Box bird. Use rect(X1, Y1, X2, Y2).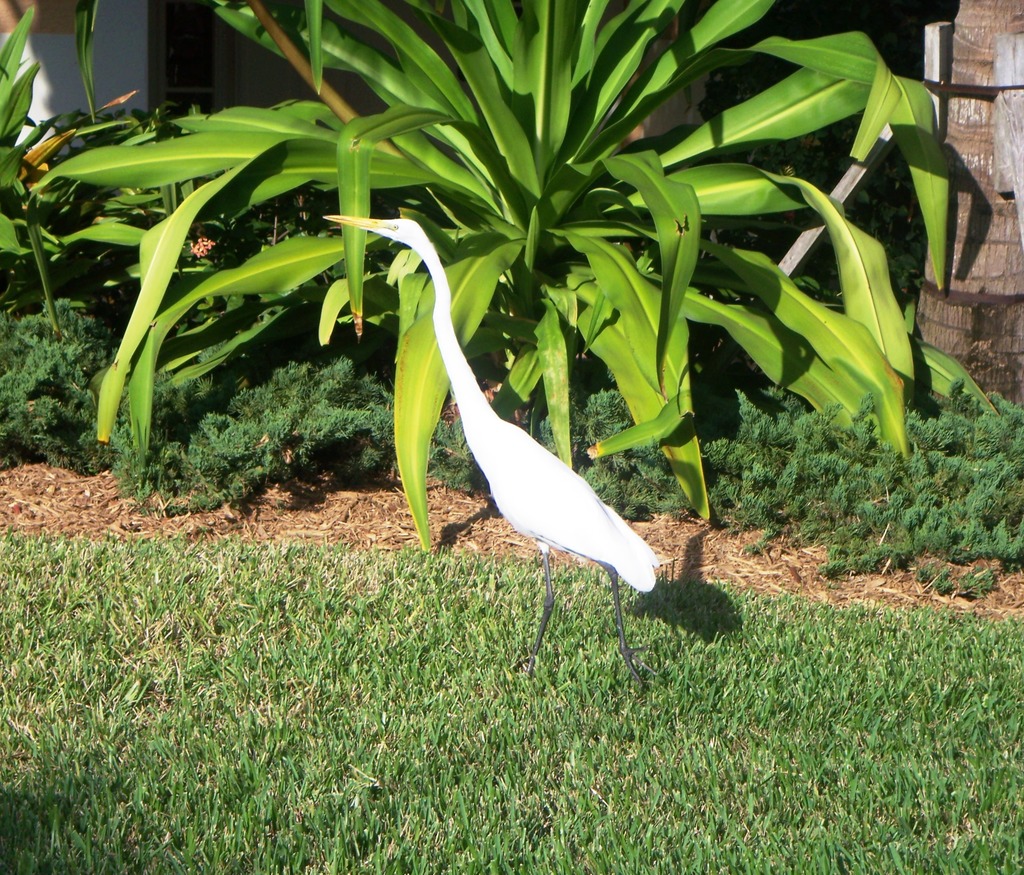
rect(318, 209, 666, 675).
